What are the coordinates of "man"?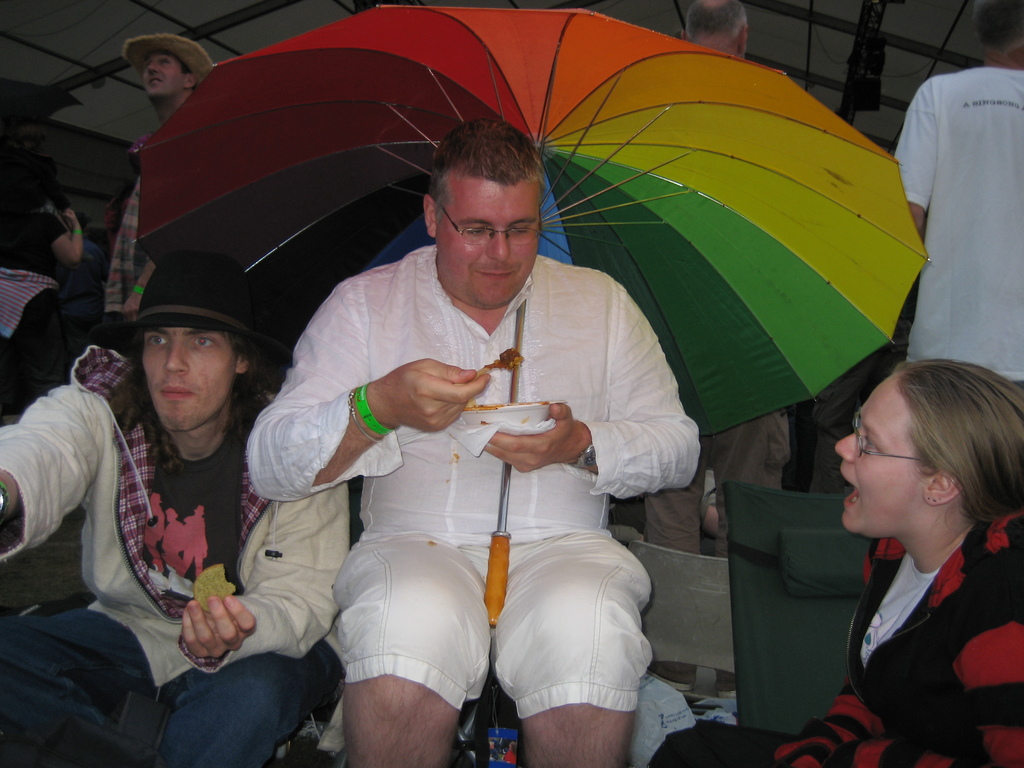
crop(236, 118, 717, 762).
